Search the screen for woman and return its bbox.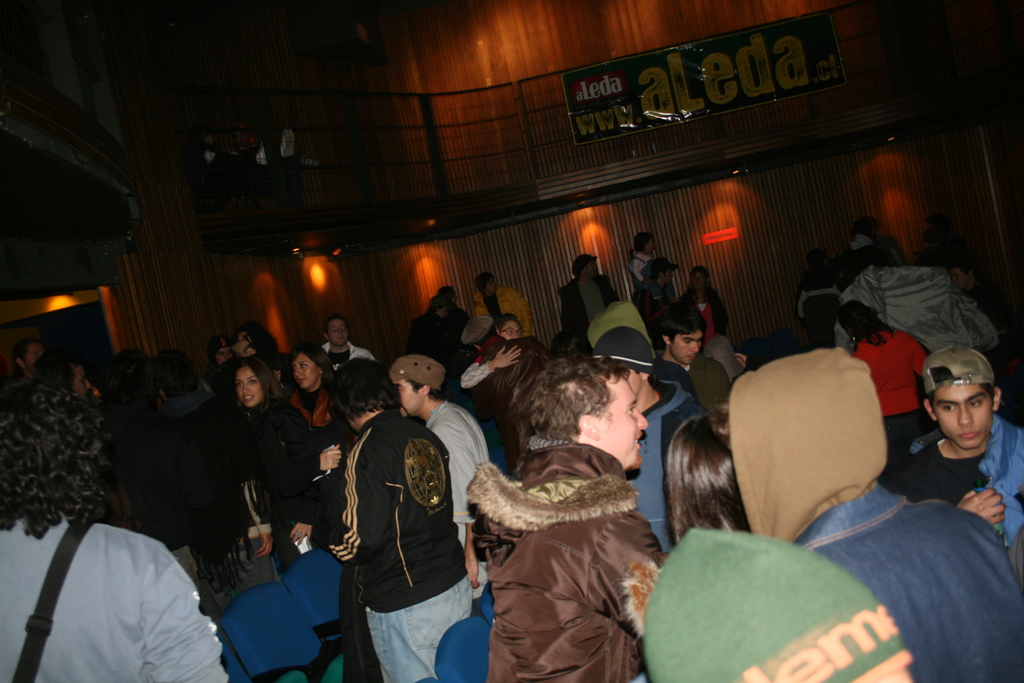
Found: x1=678 y1=266 x2=730 y2=356.
